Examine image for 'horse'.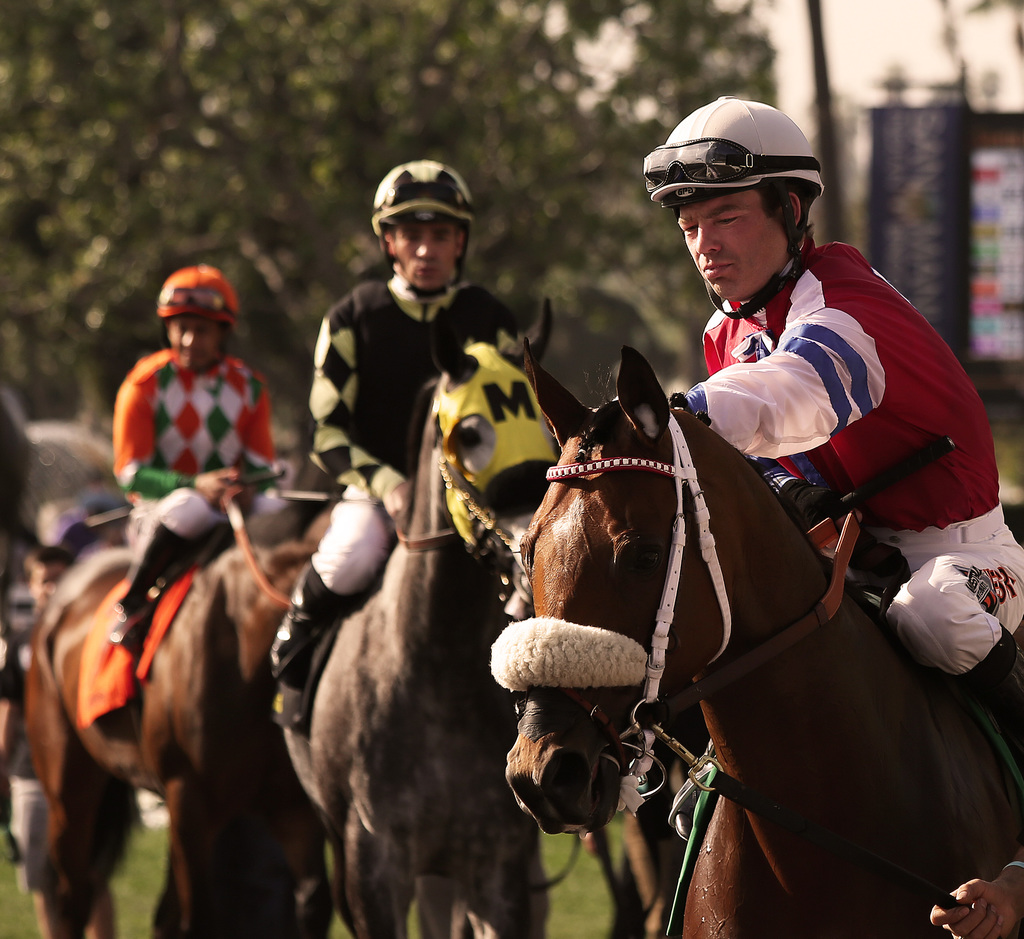
Examination result: pyautogui.locateOnScreen(279, 294, 568, 938).
